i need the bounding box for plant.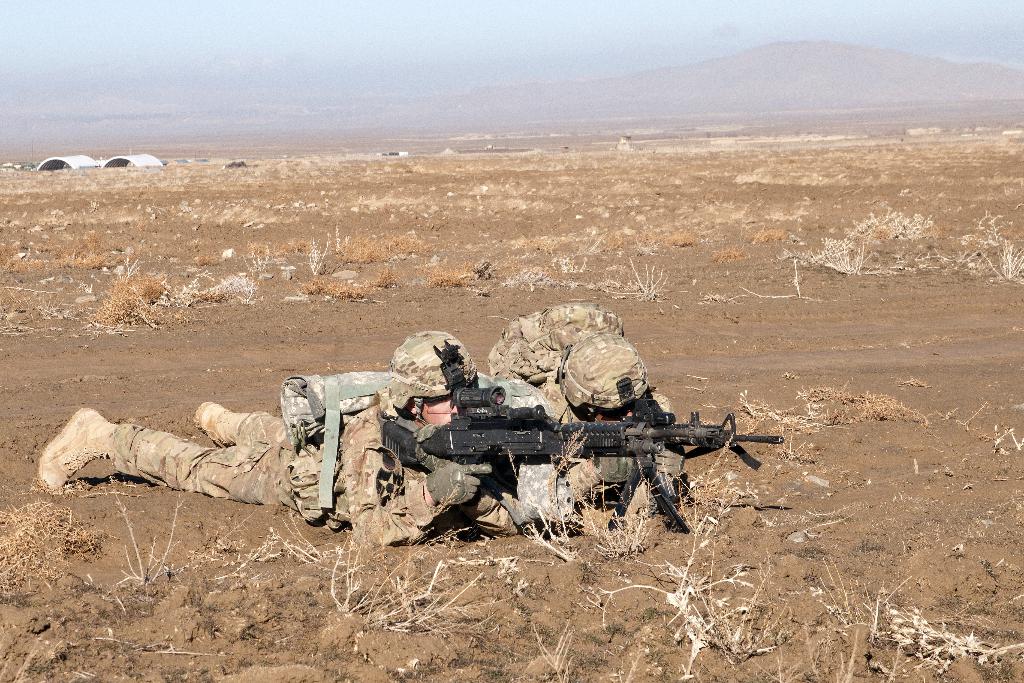
Here it is: (422, 263, 490, 289).
